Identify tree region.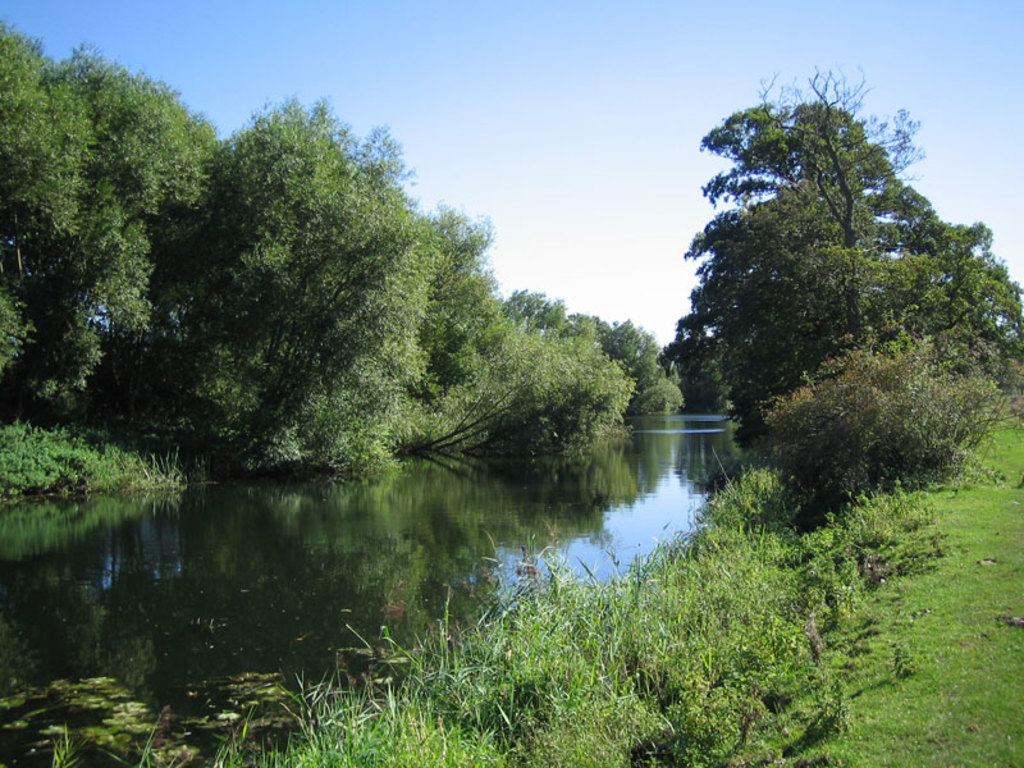
Region: x1=490, y1=292, x2=662, y2=438.
